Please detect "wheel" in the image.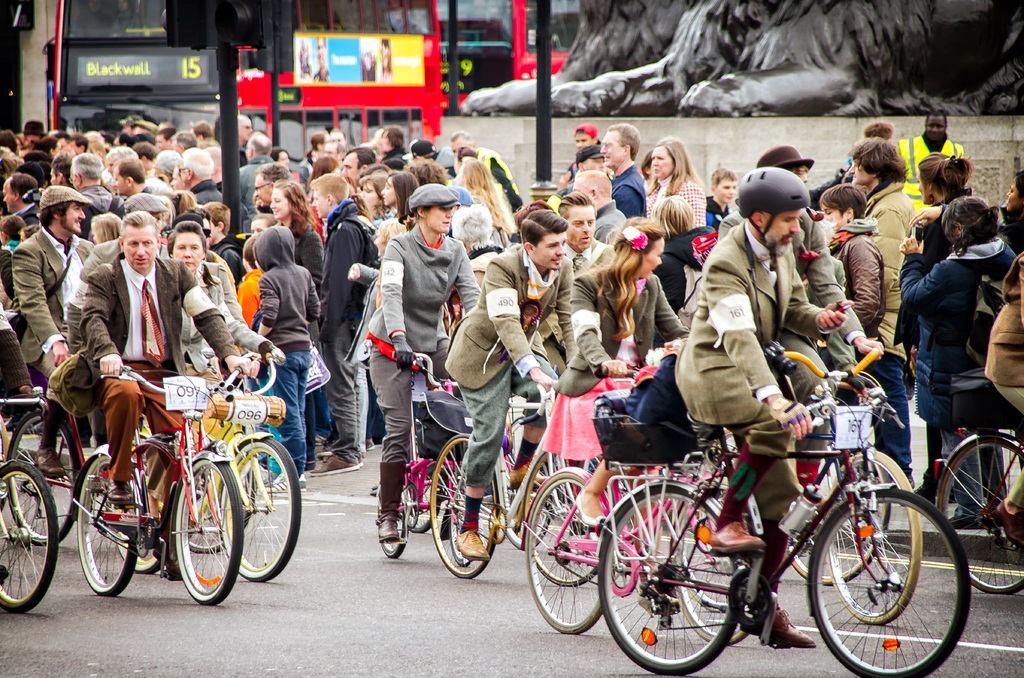
13:407:84:546.
